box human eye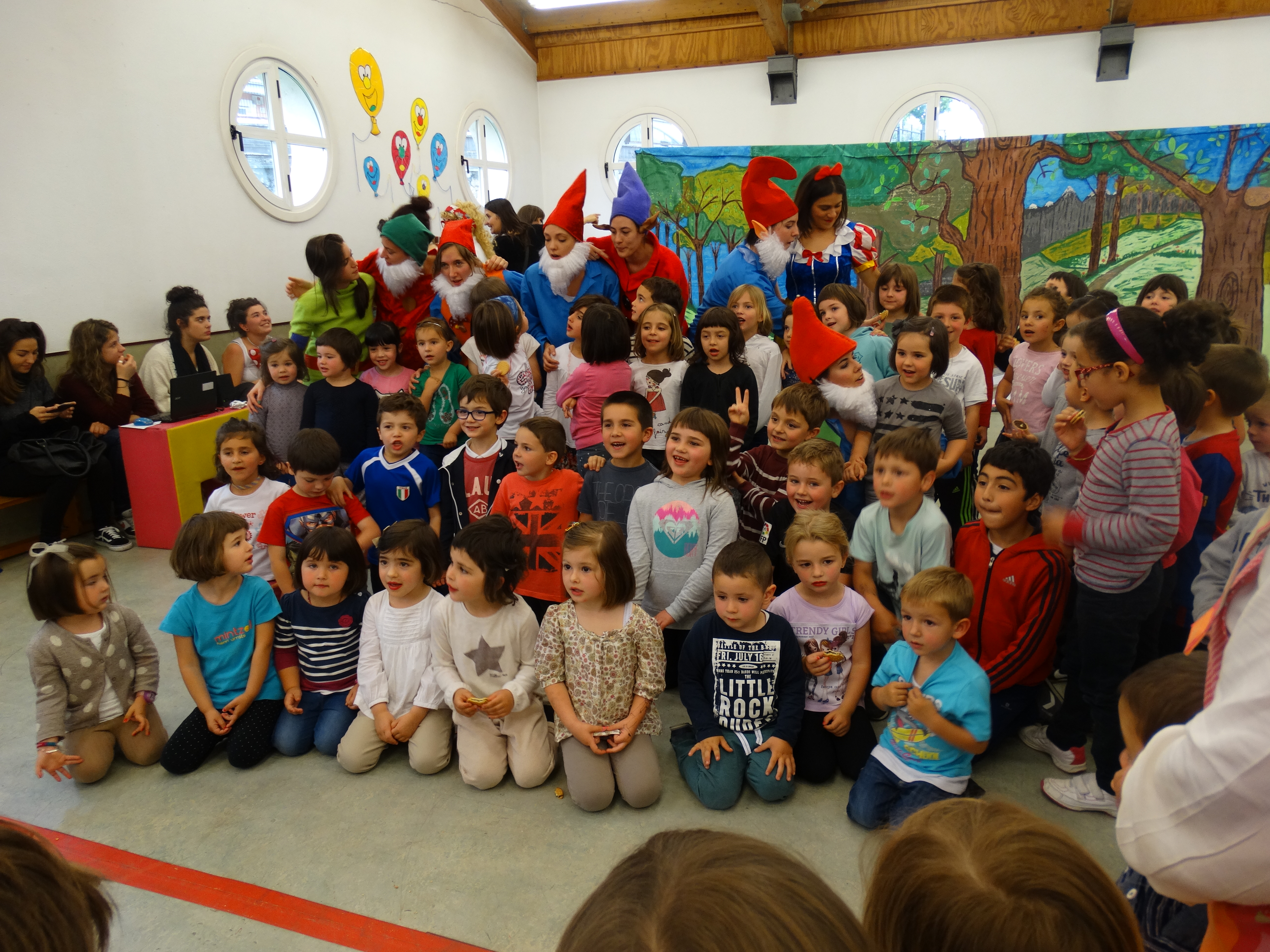
[141, 76, 142, 78]
